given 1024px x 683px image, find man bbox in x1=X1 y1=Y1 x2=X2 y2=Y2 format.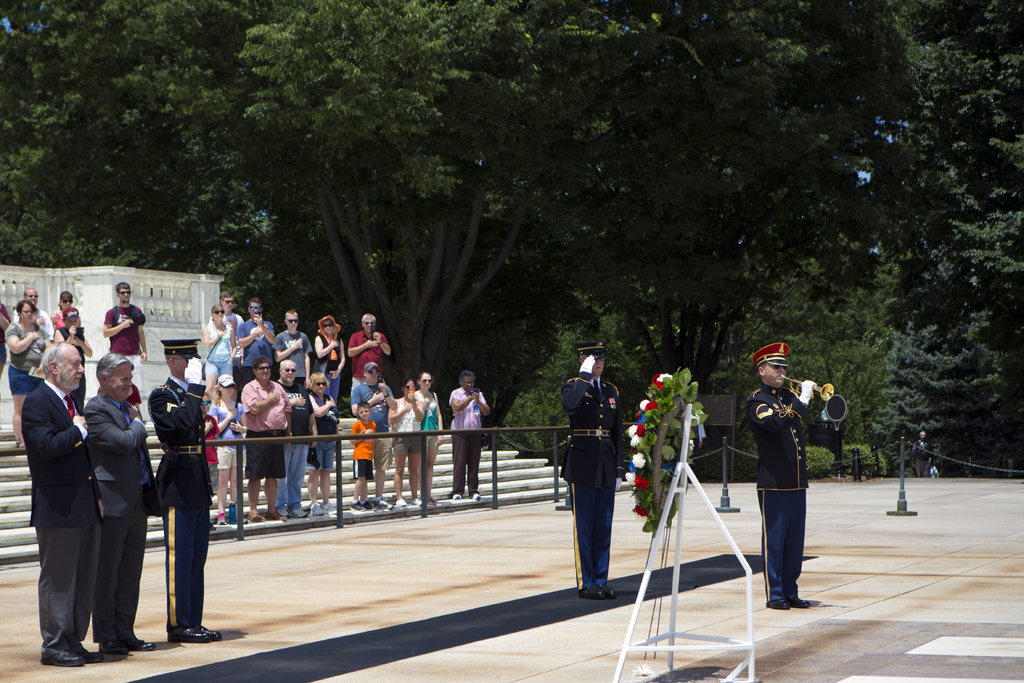
x1=270 y1=308 x2=314 y2=390.
